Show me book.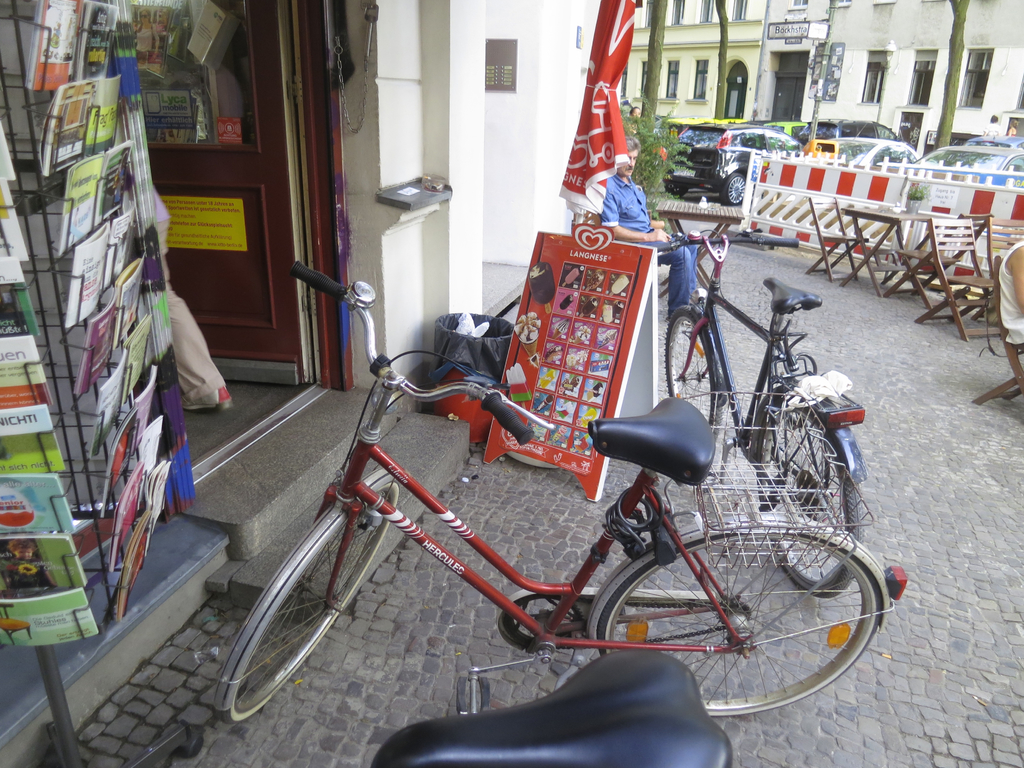
book is here: l=0, t=470, r=77, b=534.
